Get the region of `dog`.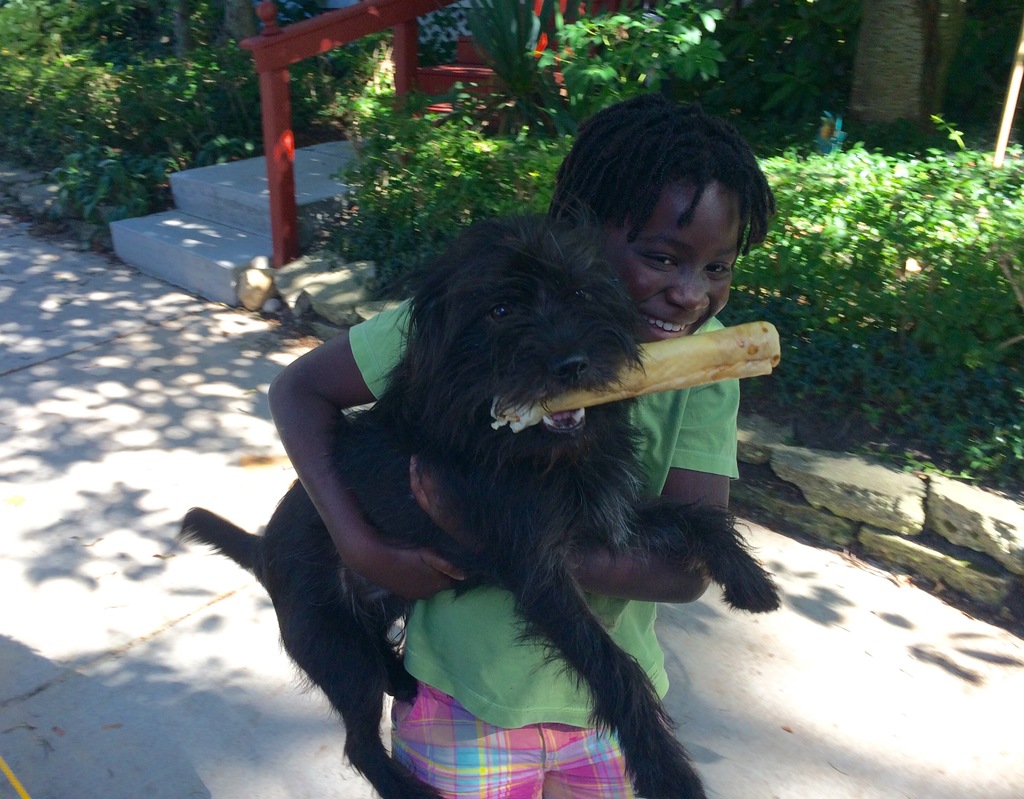
crop(180, 201, 778, 798).
